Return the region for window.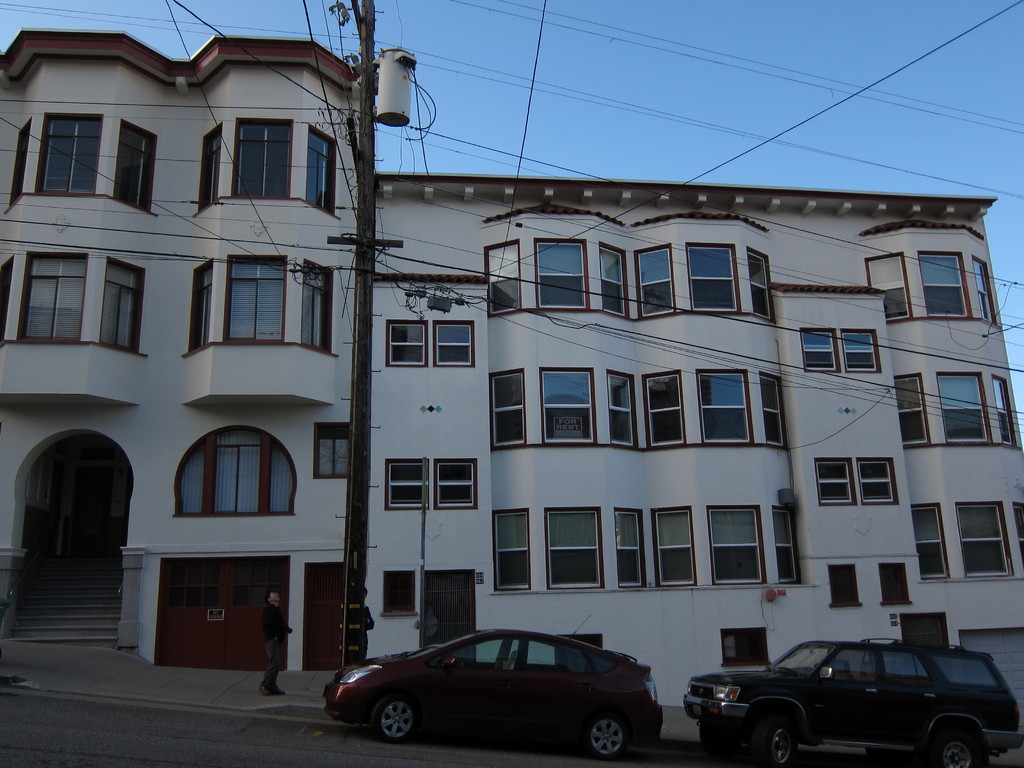
<box>952,500,1011,577</box>.
